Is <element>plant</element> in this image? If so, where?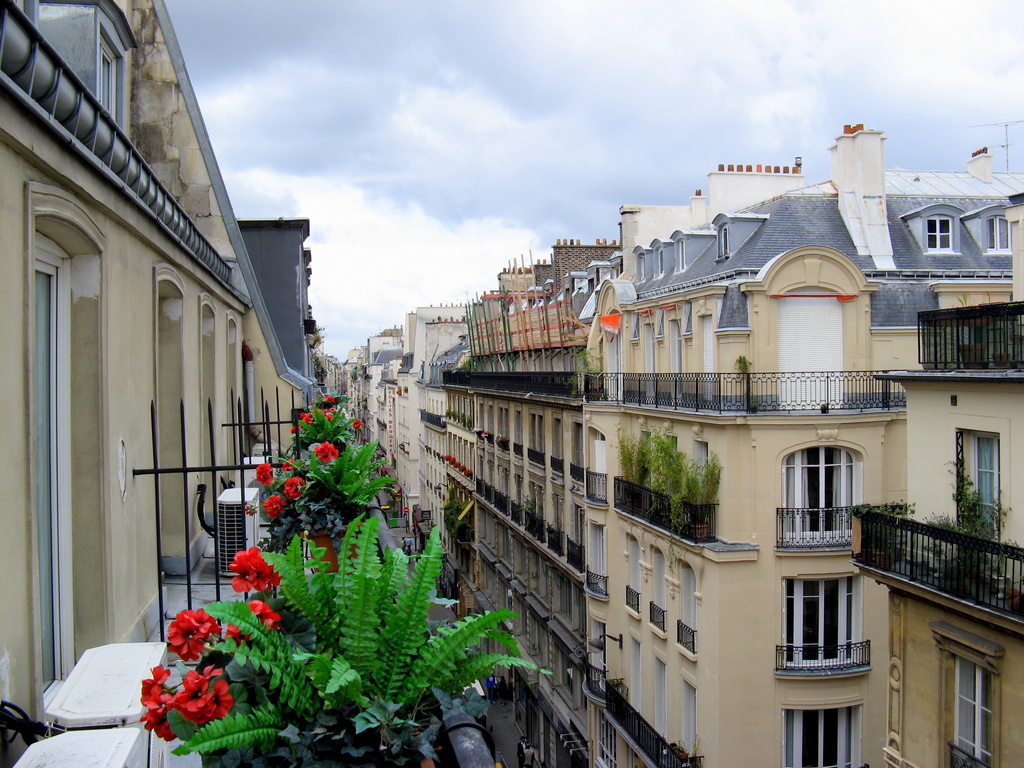
Yes, at 149/453/536/750.
